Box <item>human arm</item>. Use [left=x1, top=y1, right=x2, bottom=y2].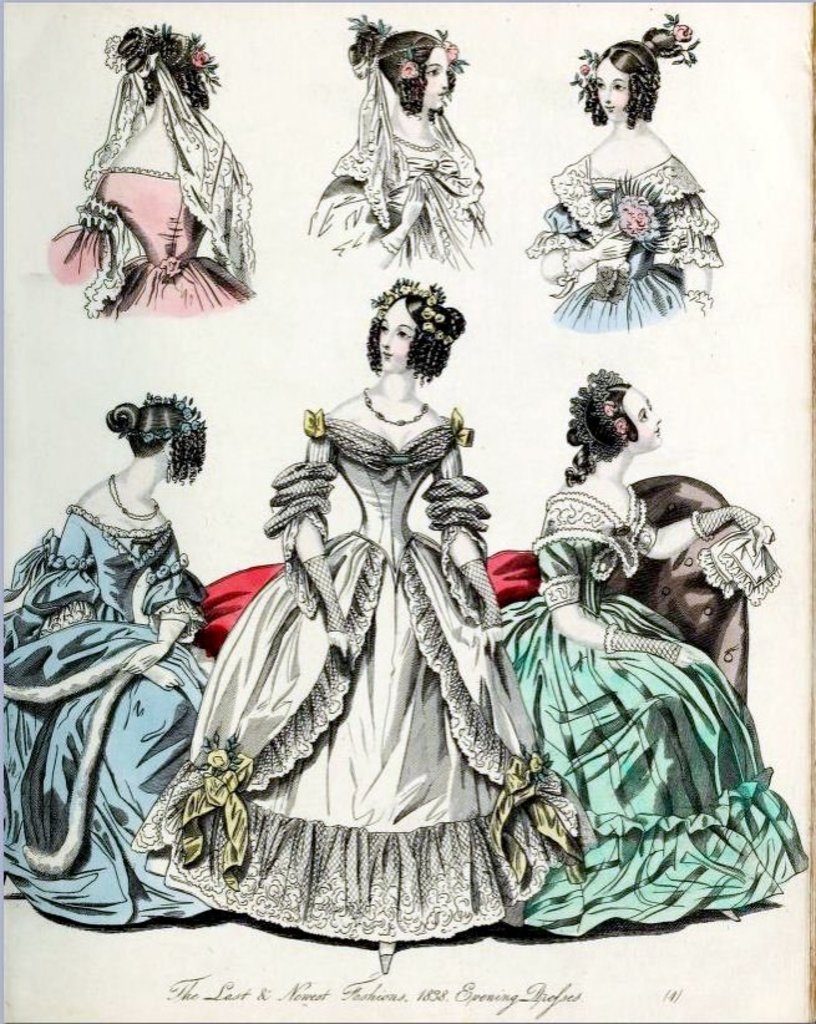
[left=434, top=415, right=506, bottom=635].
